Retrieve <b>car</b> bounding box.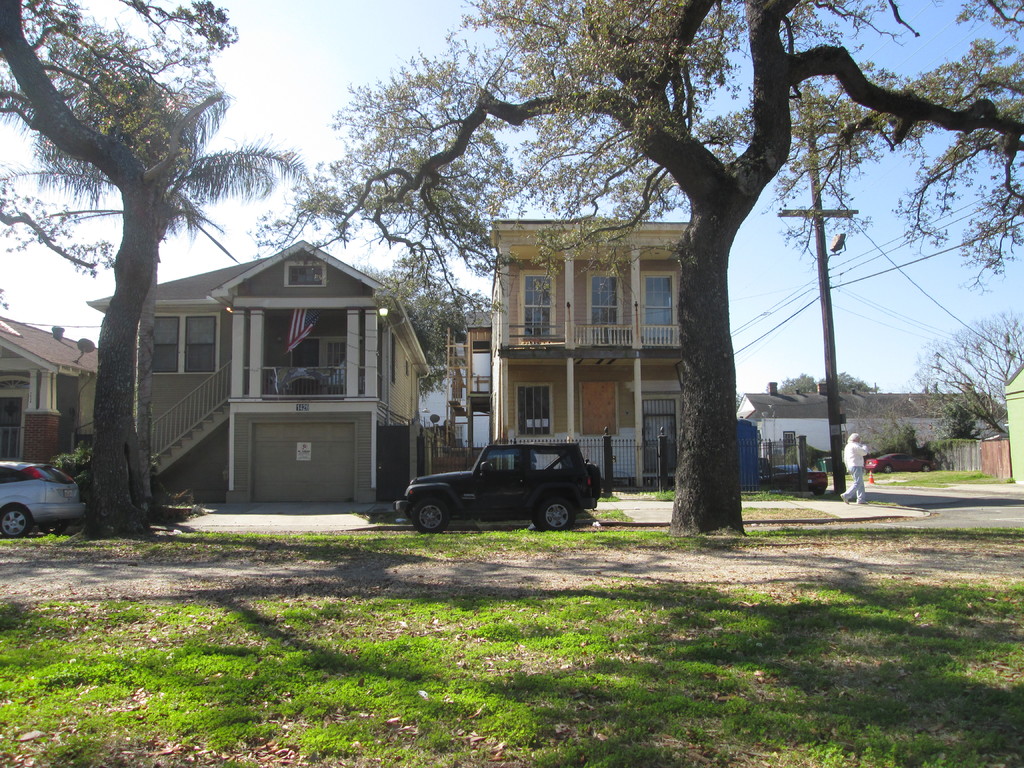
Bounding box: 760, 464, 828, 499.
